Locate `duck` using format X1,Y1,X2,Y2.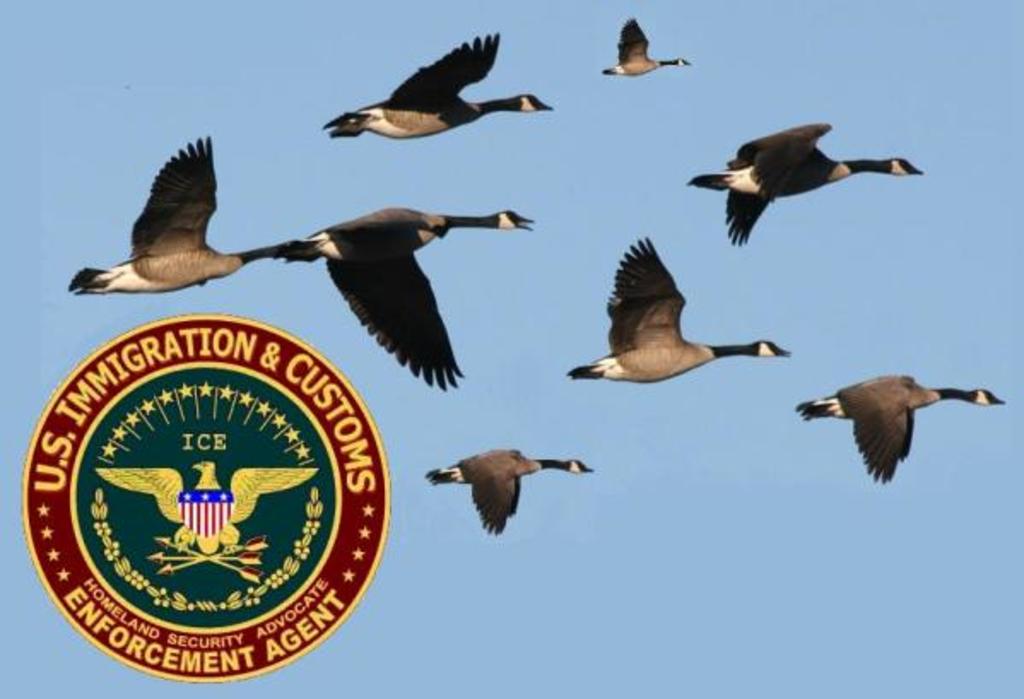
682,115,923,251.
